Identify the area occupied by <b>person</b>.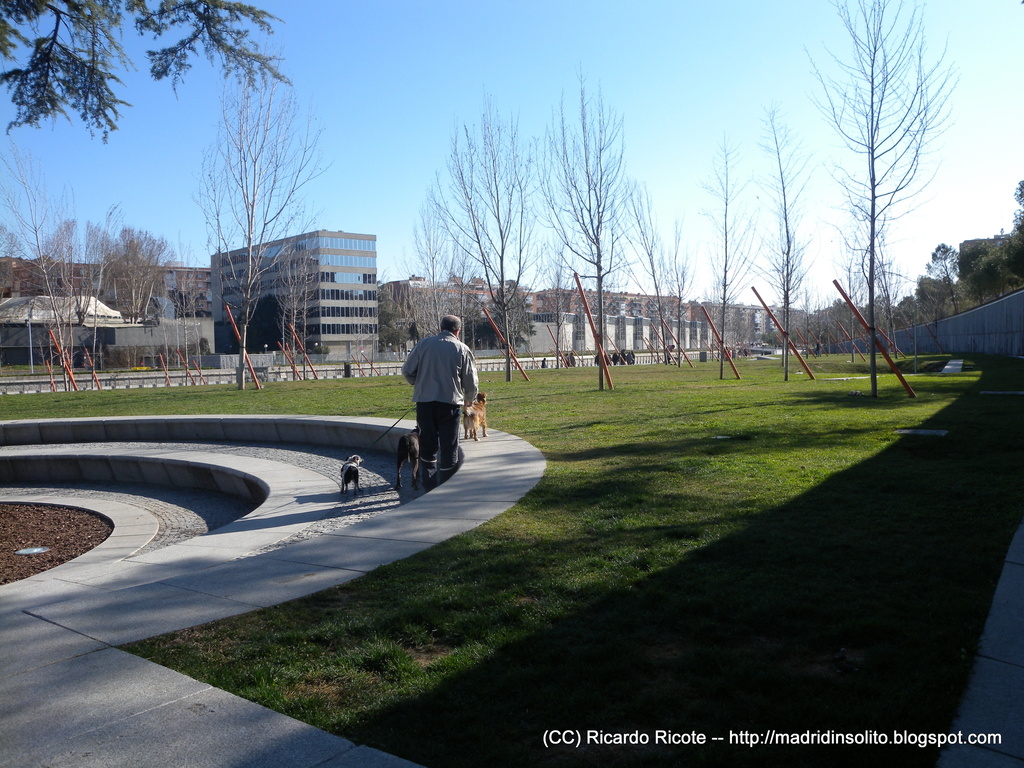
Area: [402, 306, 477, 485].
